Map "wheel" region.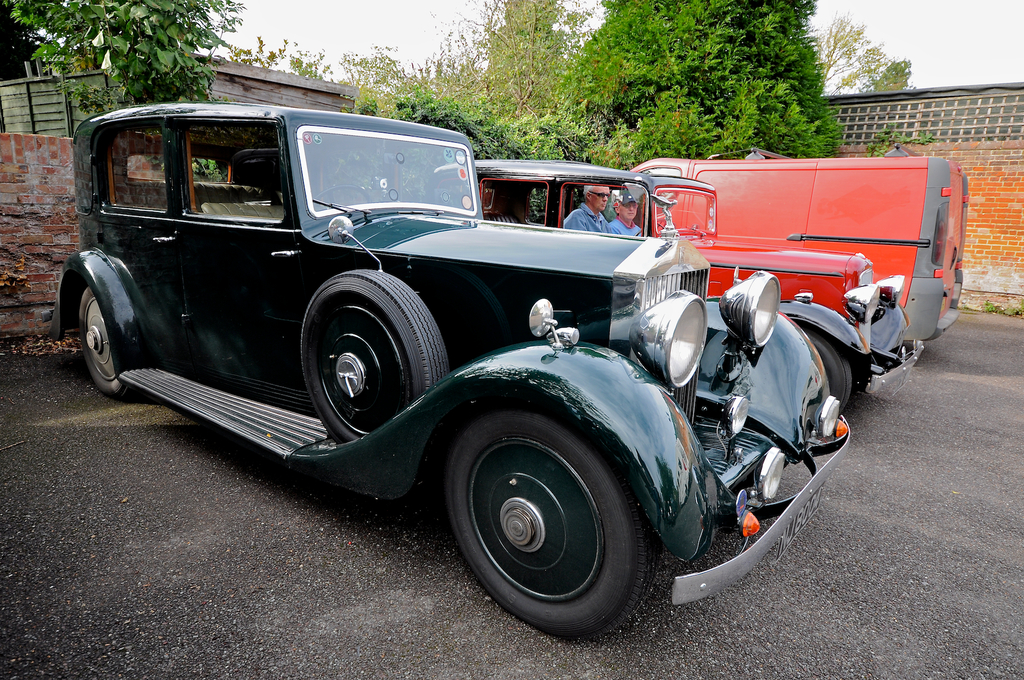
Mapped to select_region(76, 290, 128, 403).
